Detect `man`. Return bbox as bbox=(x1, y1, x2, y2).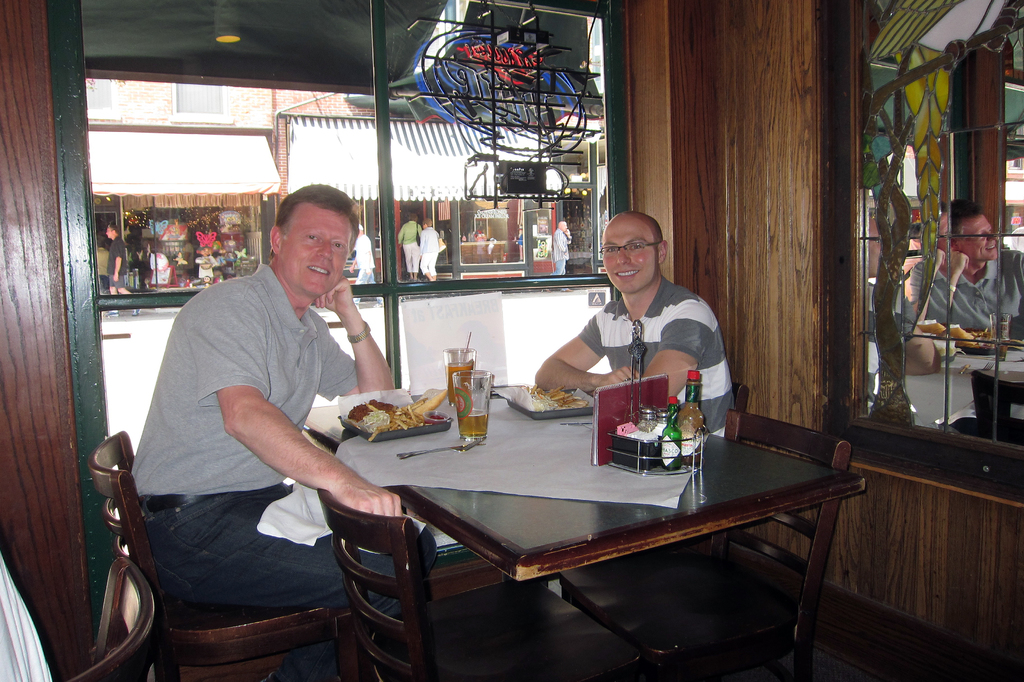
bbox=(534, 209, 732, 440).
